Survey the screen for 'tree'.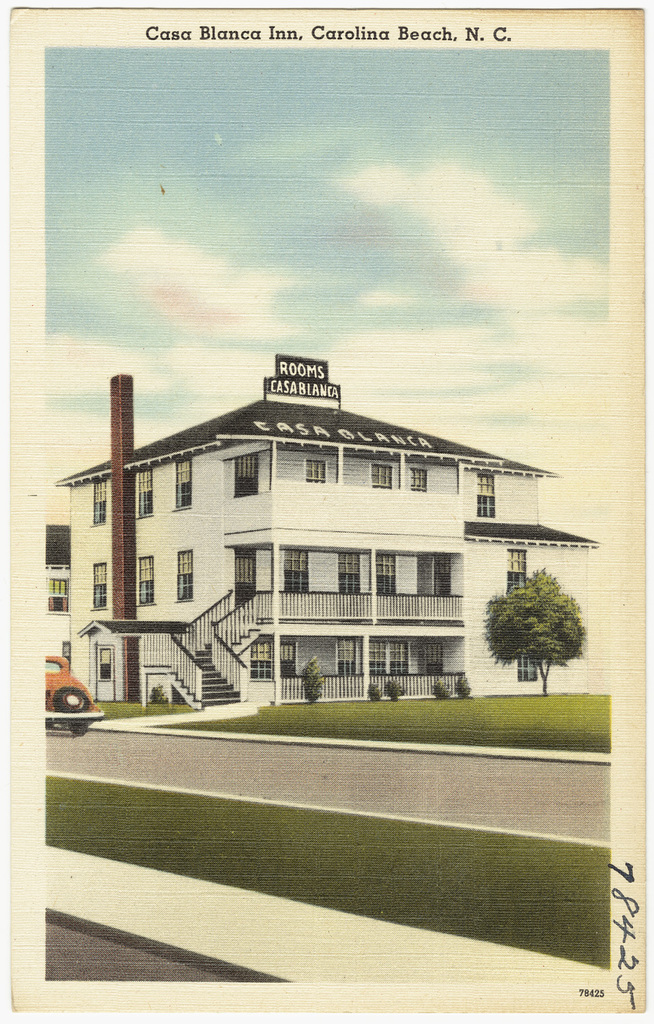
Survey found: [478,550,594,685].
